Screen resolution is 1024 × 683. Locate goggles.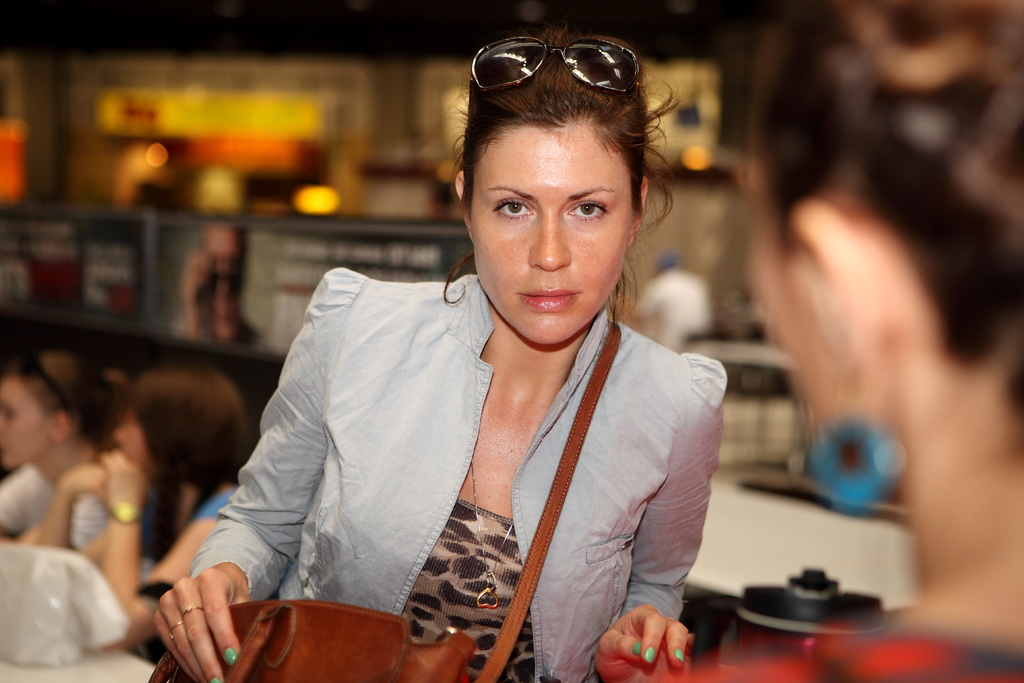
<region>13, 350, 72, 408</region>.
